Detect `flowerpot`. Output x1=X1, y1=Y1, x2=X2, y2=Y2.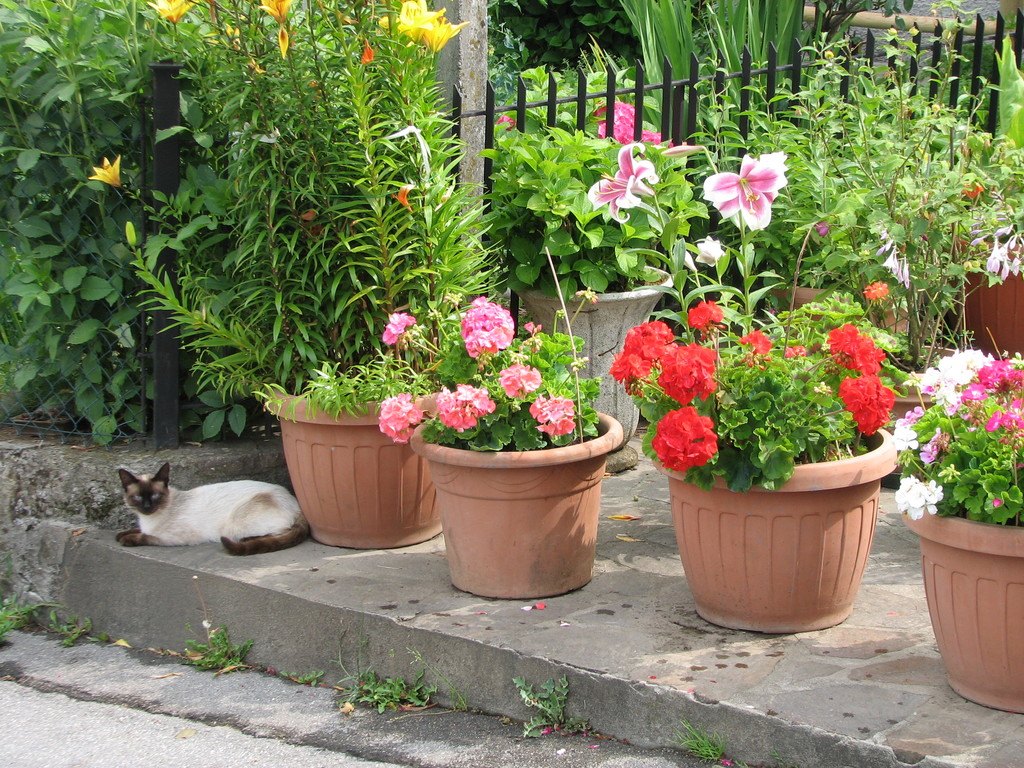
x1=410, y1=399, x2=620, y2=600.
